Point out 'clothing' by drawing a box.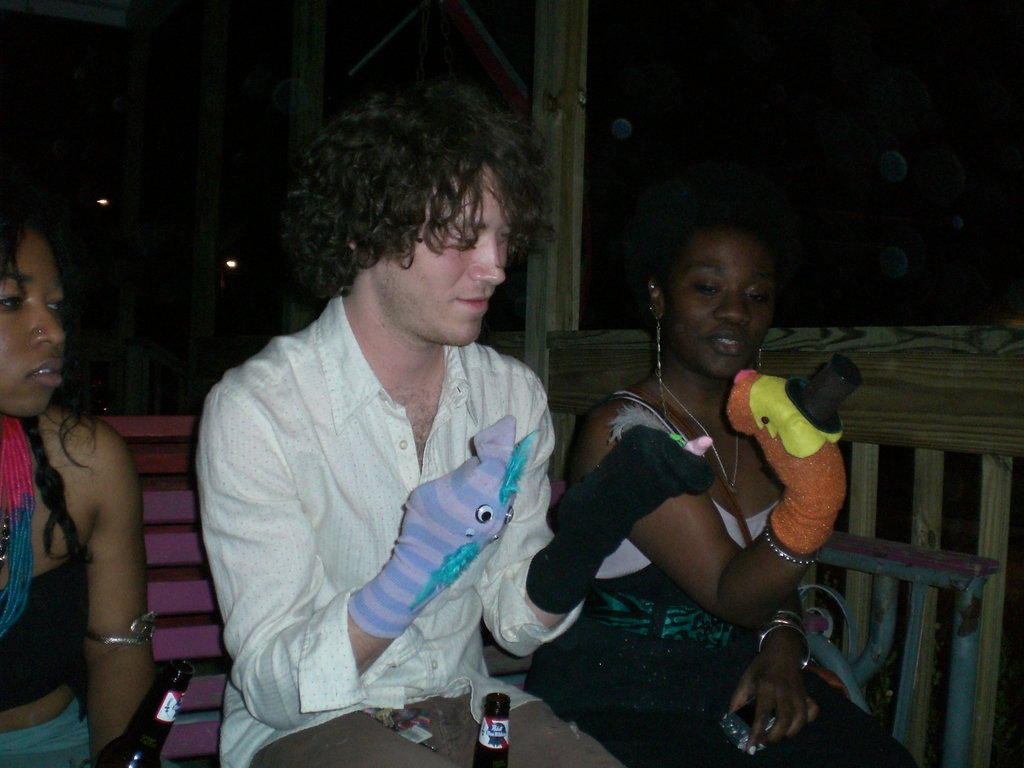
x1=180 y1=289 x2=657 y2=767.
